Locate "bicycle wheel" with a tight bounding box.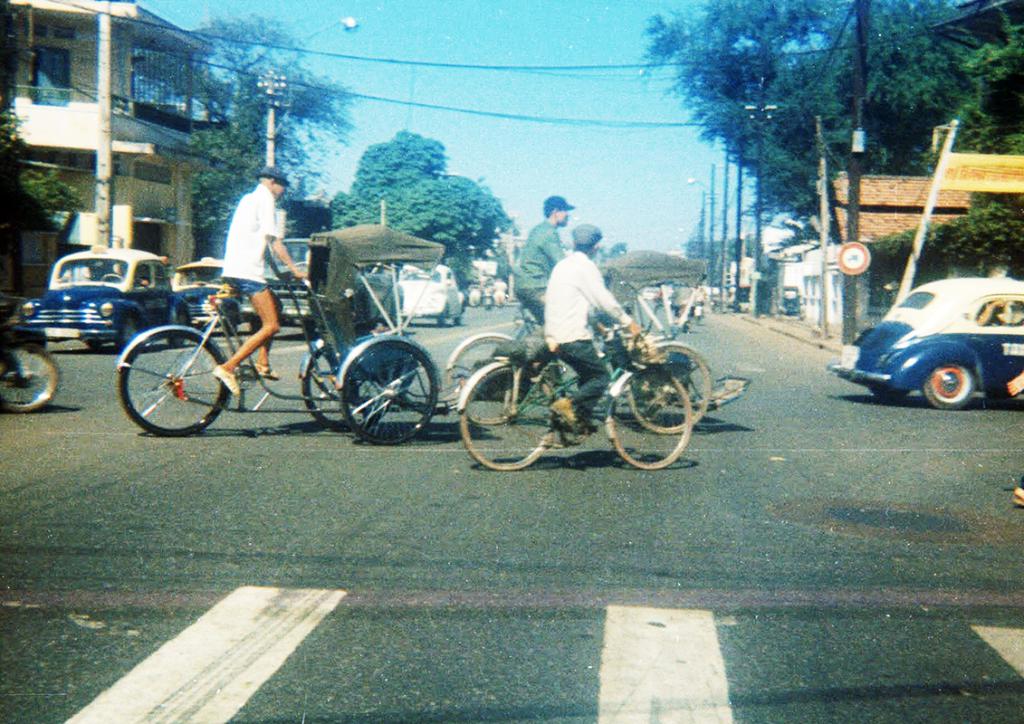
crop(462, 367, 559, 473).
